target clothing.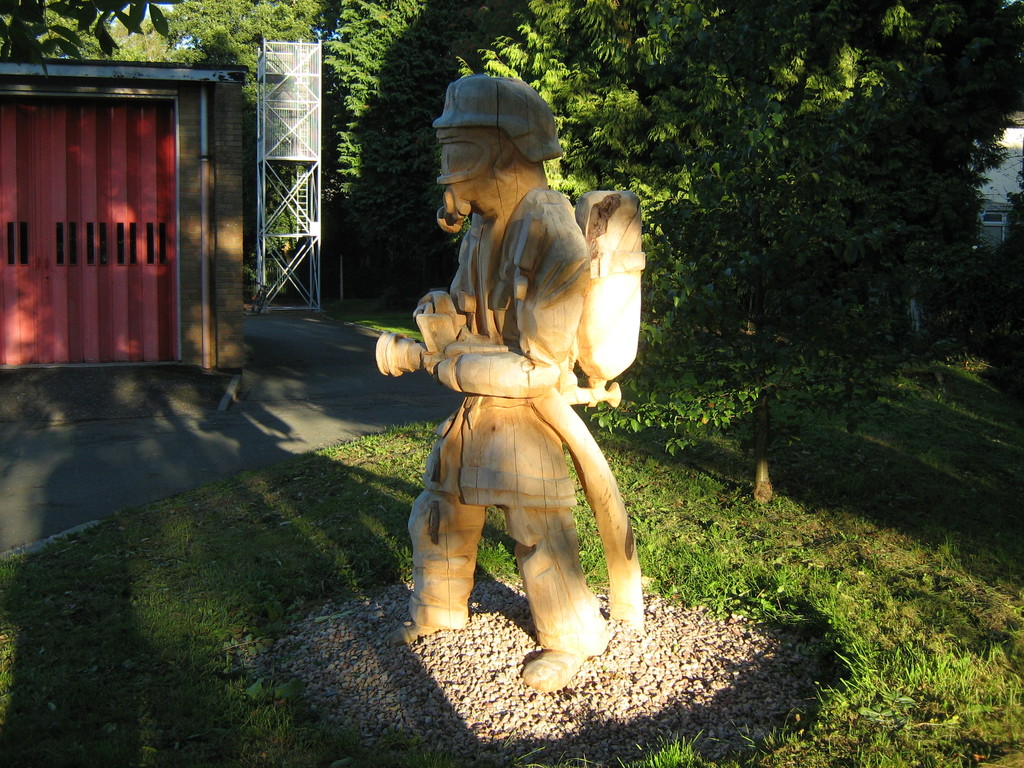
Target region: bbox=(401, 189, 612, 659).
